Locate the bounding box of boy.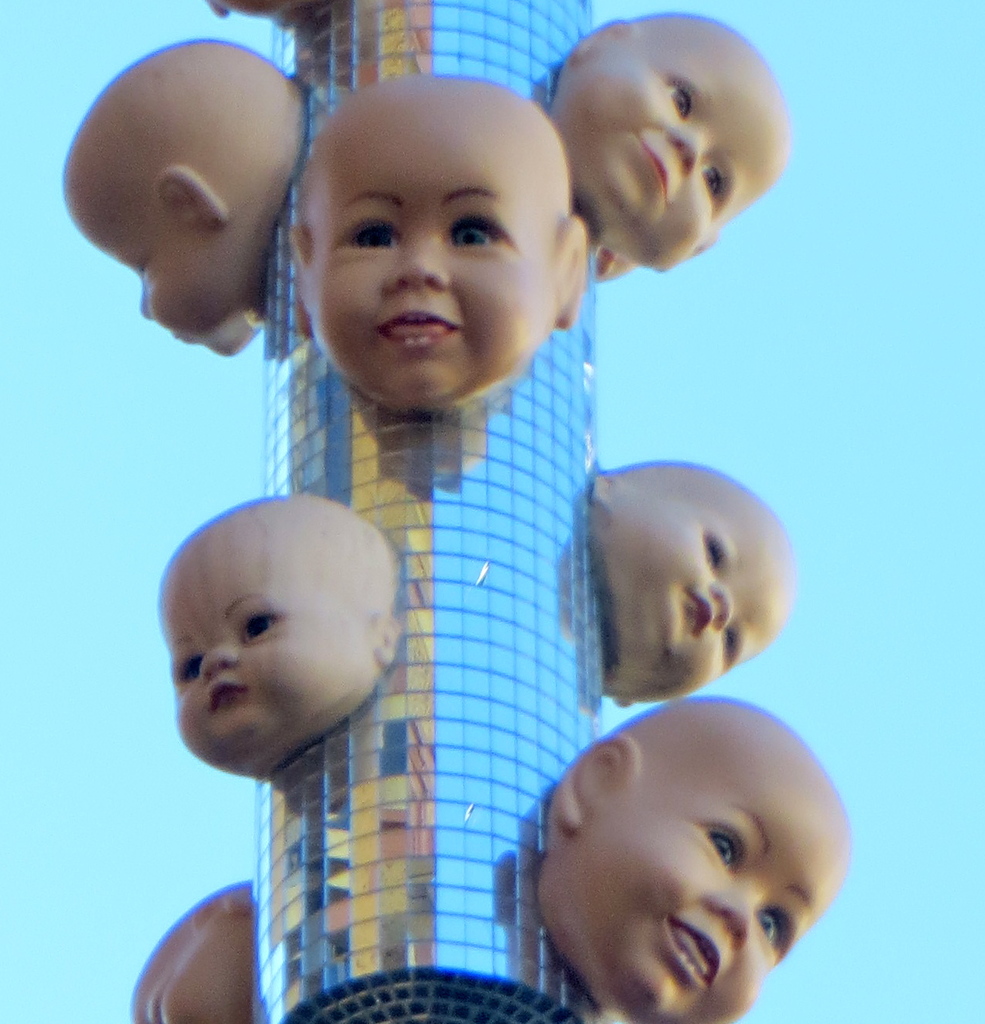
Bounding box: bbox=(61, 33, 309, 360).
